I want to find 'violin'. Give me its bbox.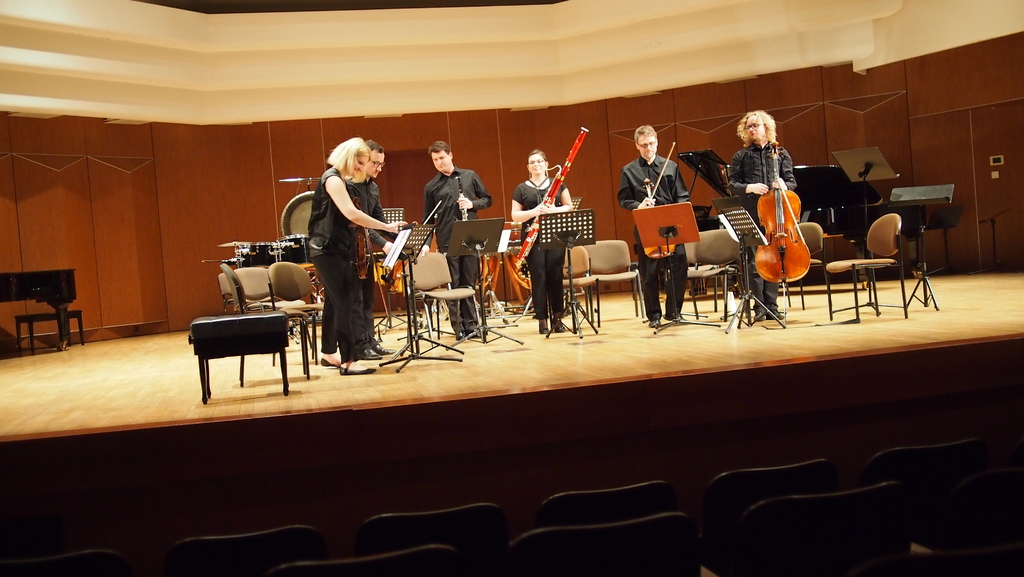
[746,149,827,285].
